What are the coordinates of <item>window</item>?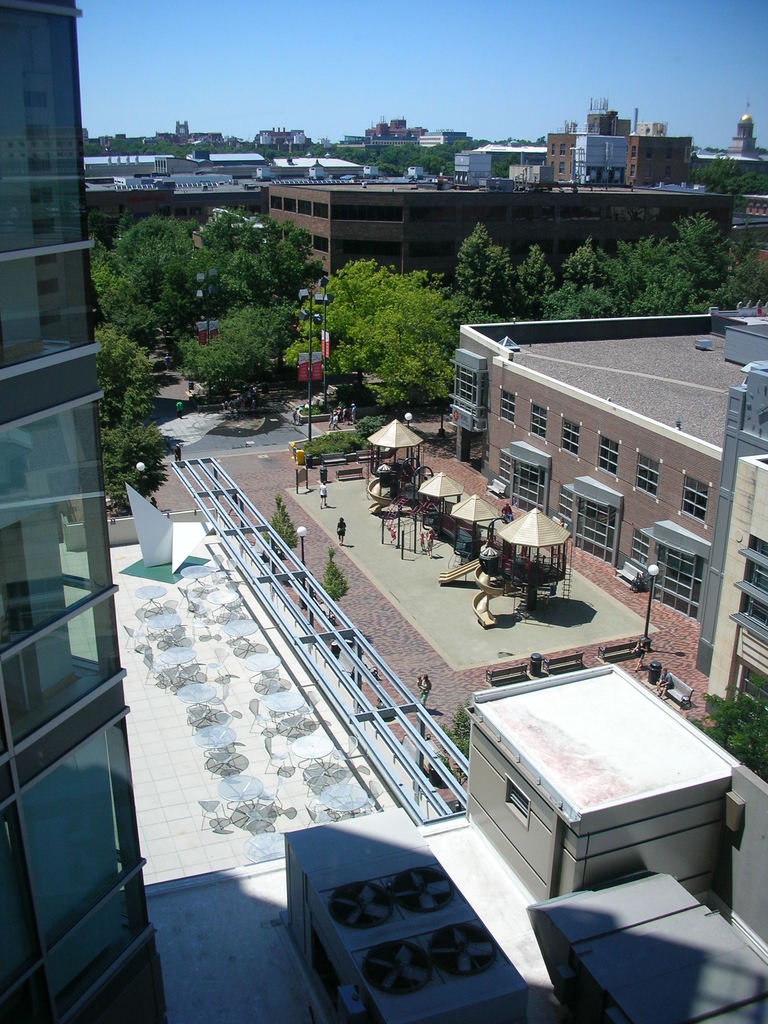
rect(558, 414, 581, 460).
